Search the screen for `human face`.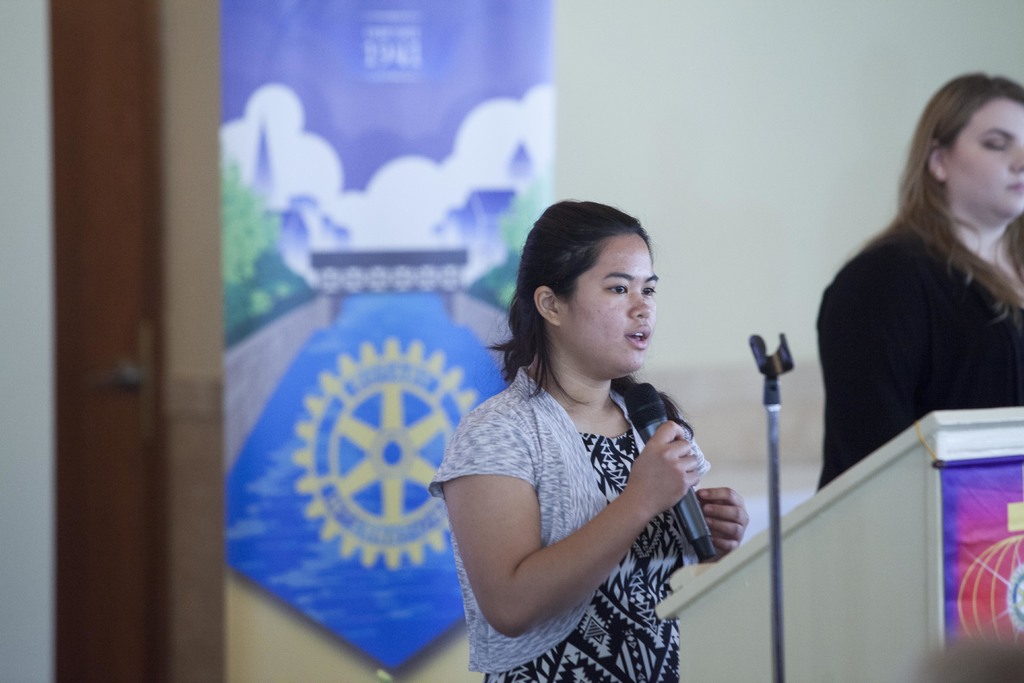
Found at box(551, 238, 661, 378).
